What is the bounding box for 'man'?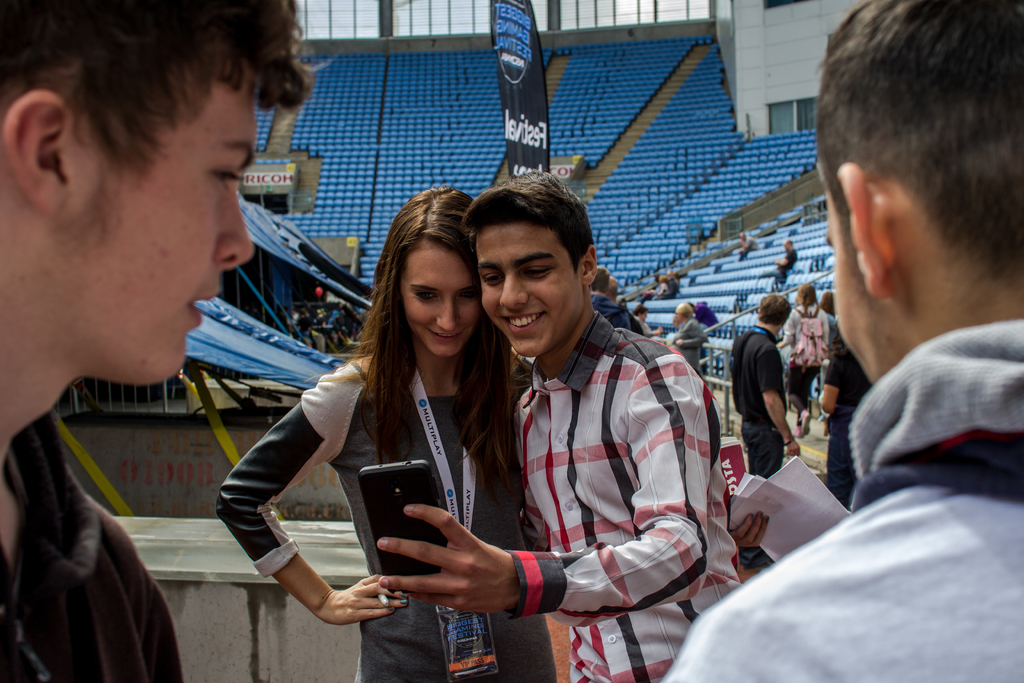
729,294,803,482.
